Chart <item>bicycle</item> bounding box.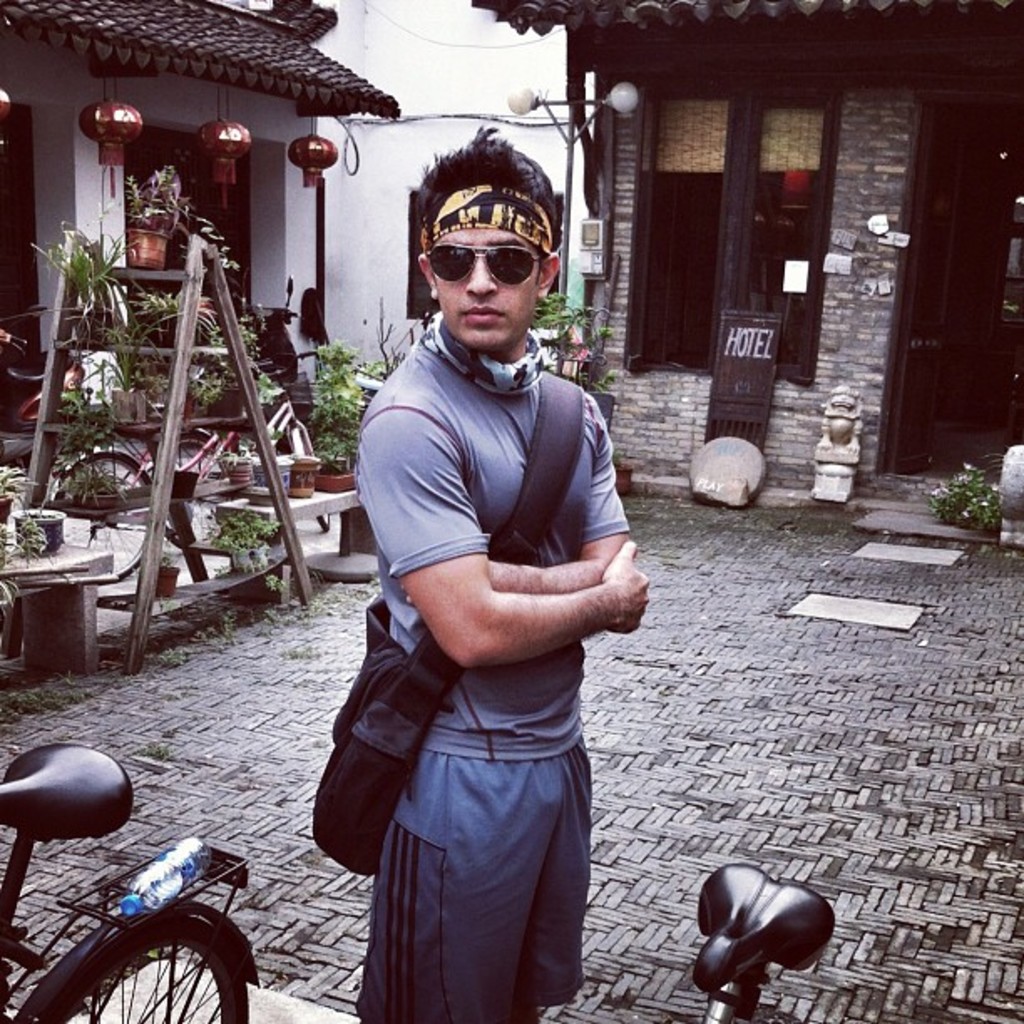
Charted: l=689, t=860, r=837, b=1022.
